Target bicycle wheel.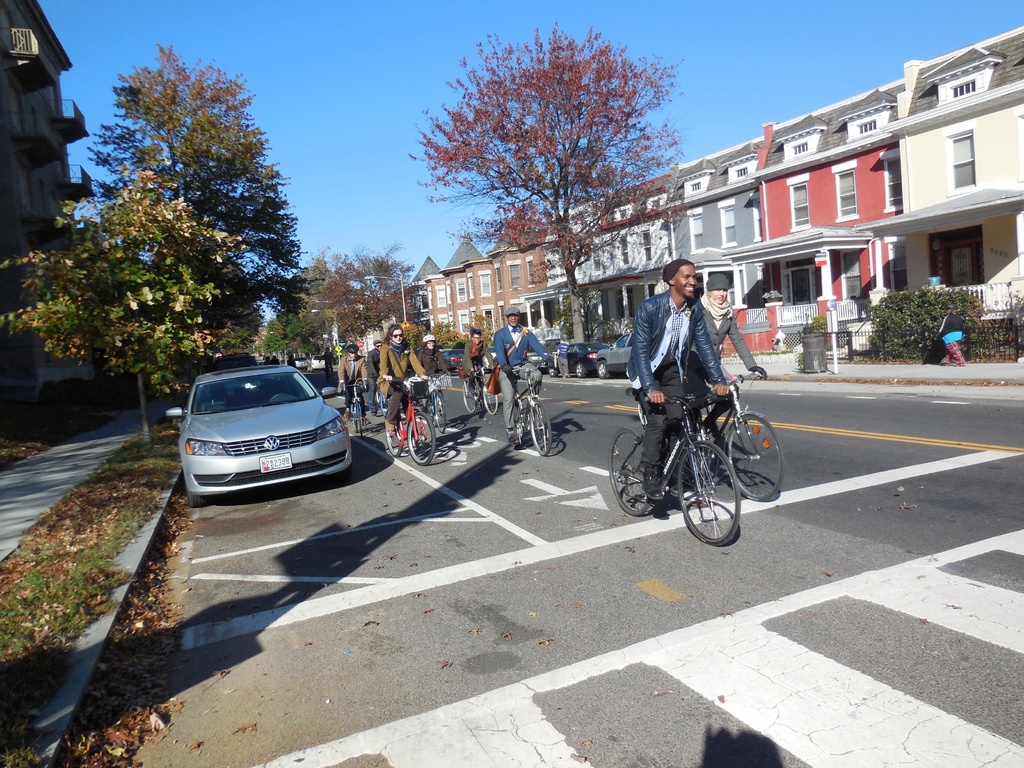
Target region: (679, 440, 743, 549).
